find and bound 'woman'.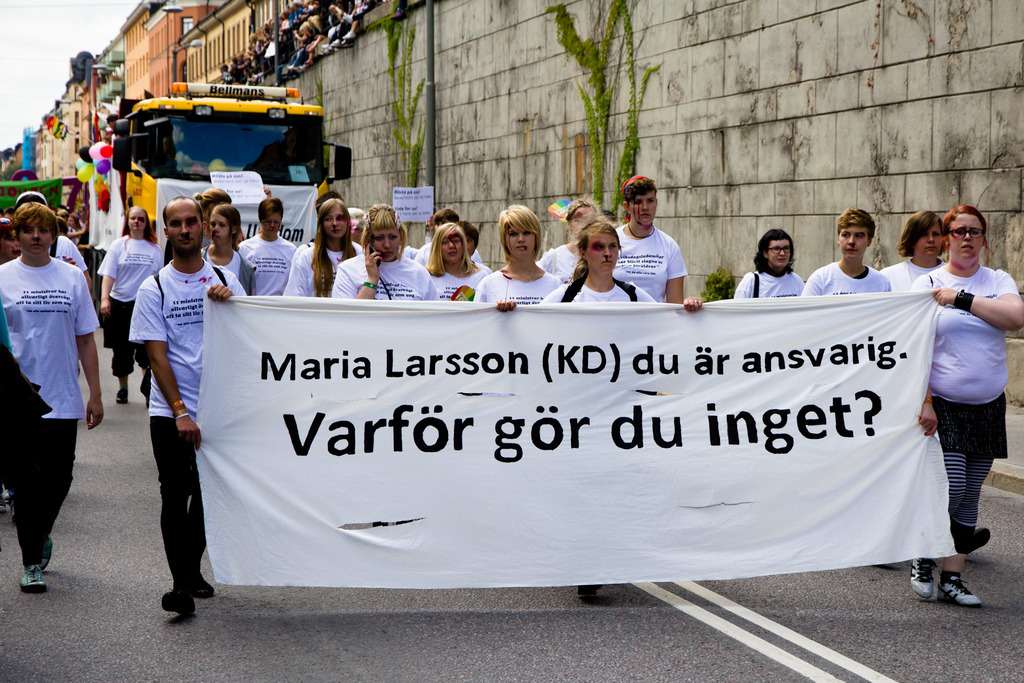
Bound: {"left": 877, "top": 210, "right": 950, "bottom": 300}.
